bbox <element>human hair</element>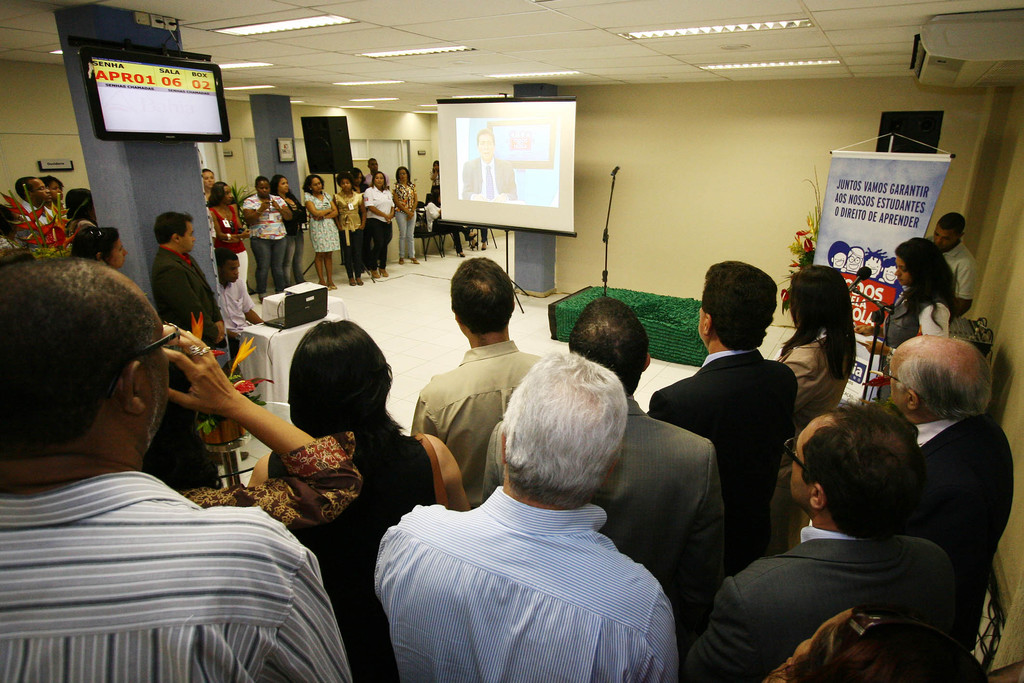
<region>64, 188, 95, 217</region>
